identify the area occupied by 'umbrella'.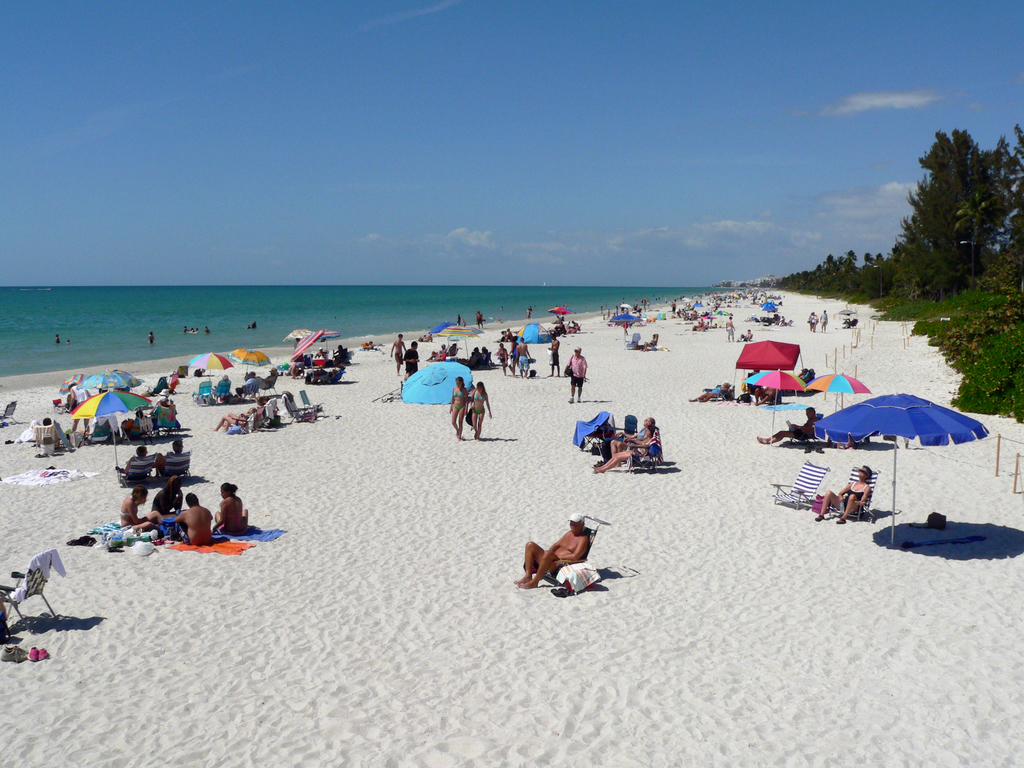
Area: [left=57, top=375, right=86, bottom=395].
